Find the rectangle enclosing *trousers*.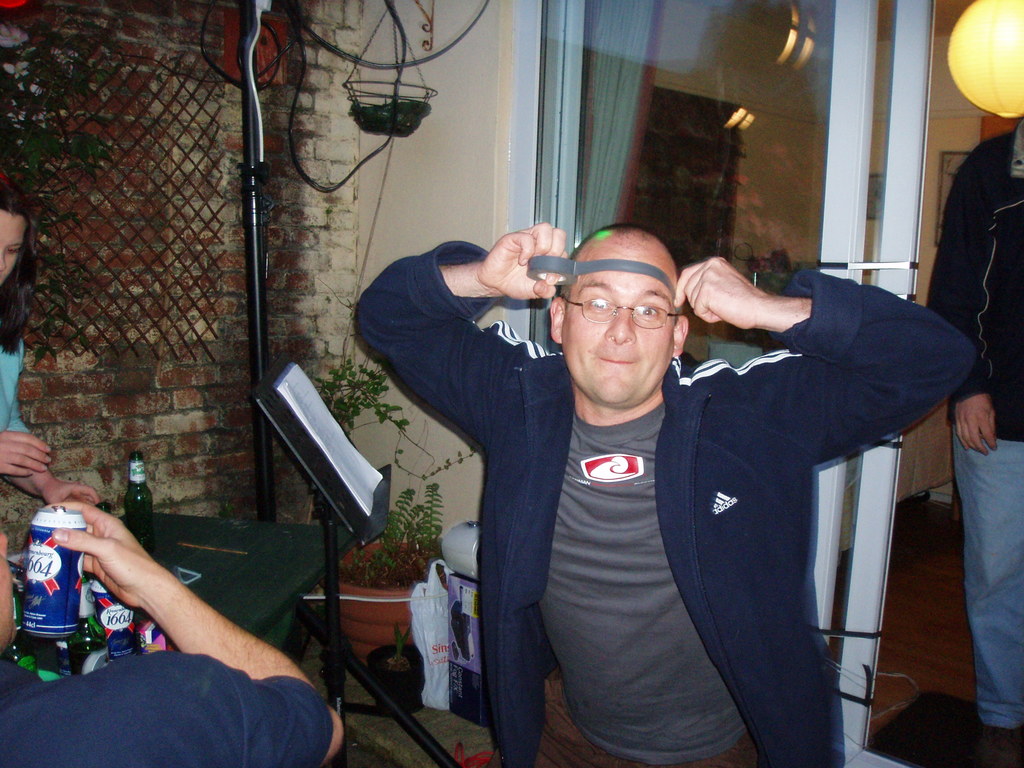
locate(947, 422, 1023, 726).
